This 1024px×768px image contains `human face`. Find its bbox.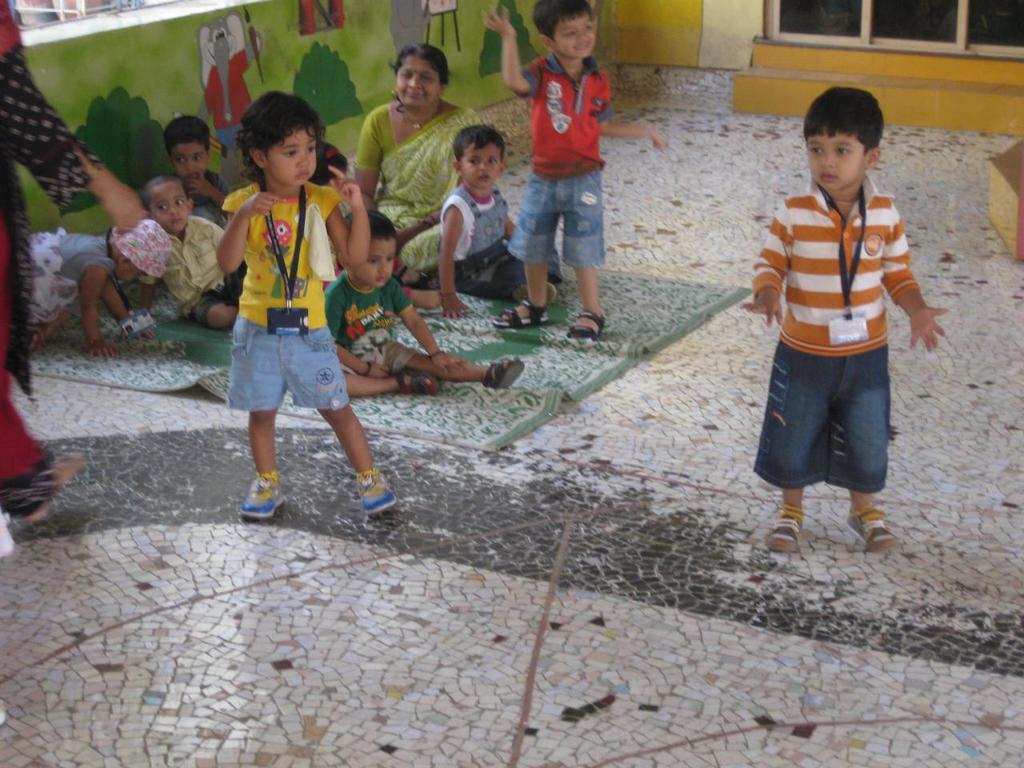
(left=359, top=240, right=393, bottom=286).
